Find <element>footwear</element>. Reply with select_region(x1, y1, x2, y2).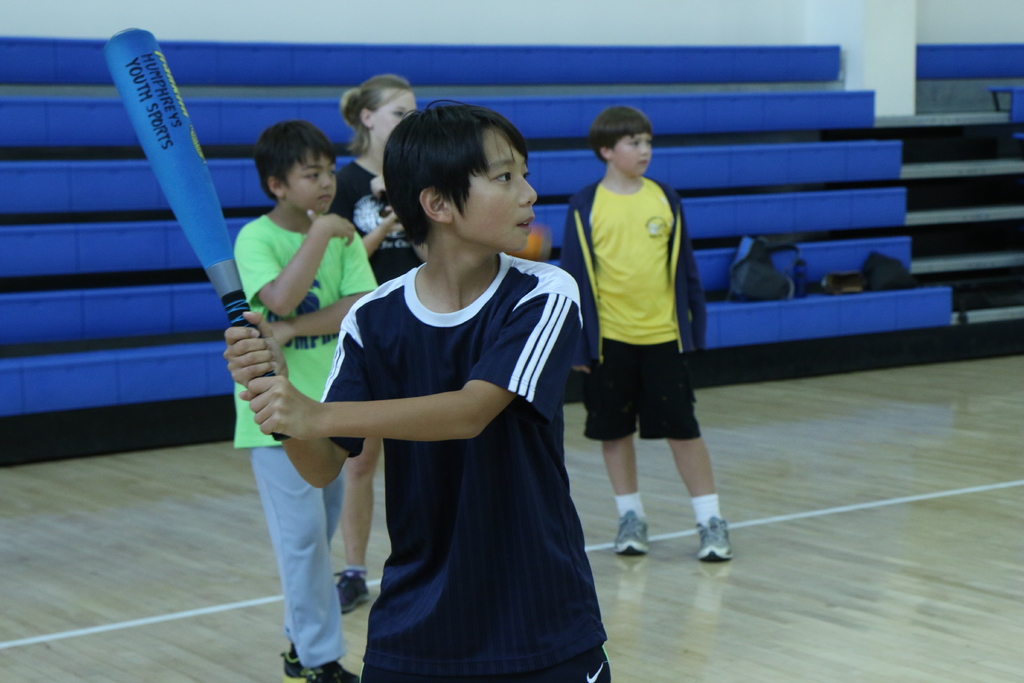
select_region(614, 507, 650, 555).
